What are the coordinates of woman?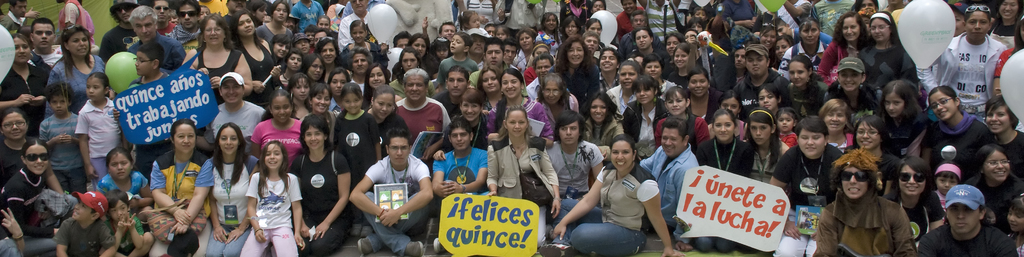
(324,67,350,115).
